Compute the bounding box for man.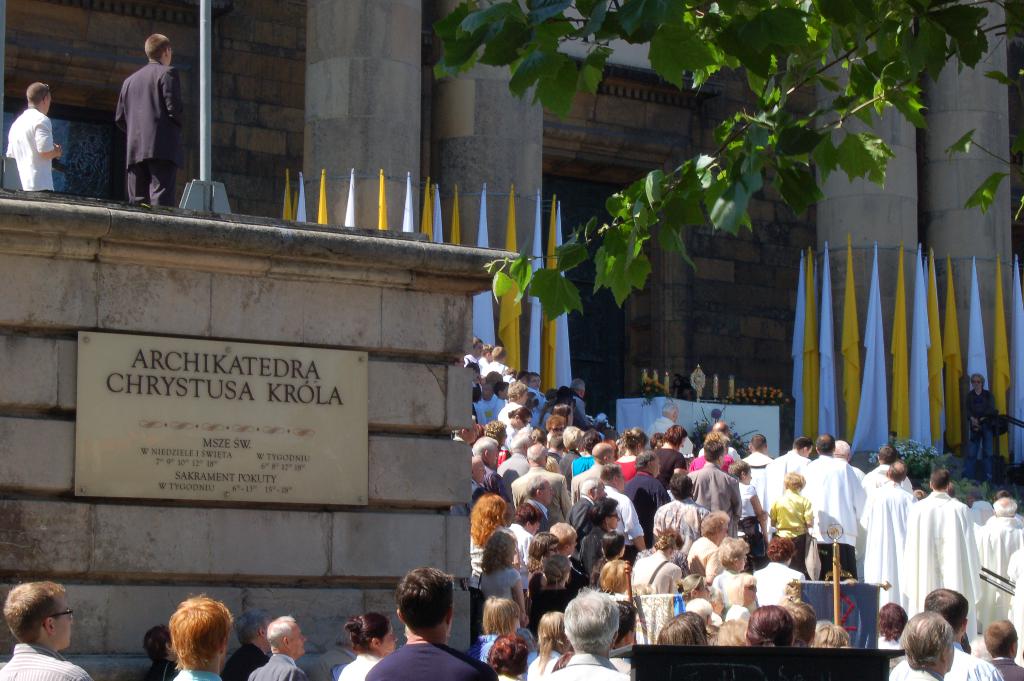
box(9, 79, 60, 186).
